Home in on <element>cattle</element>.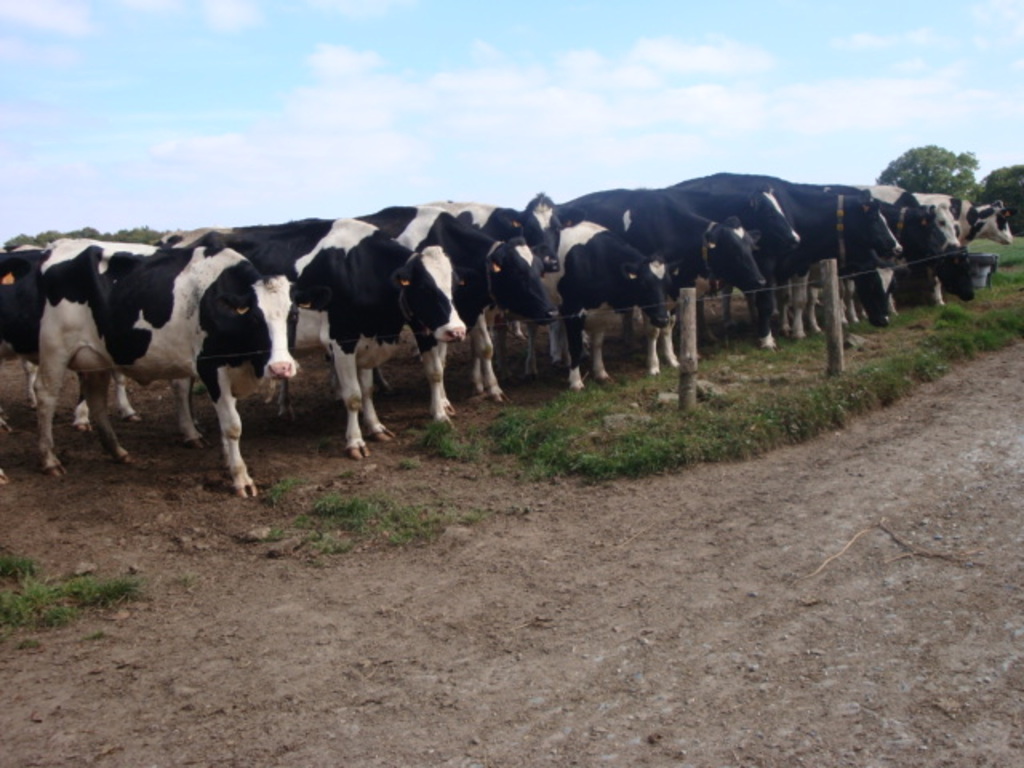
Homed in at [37,232,298,486].
